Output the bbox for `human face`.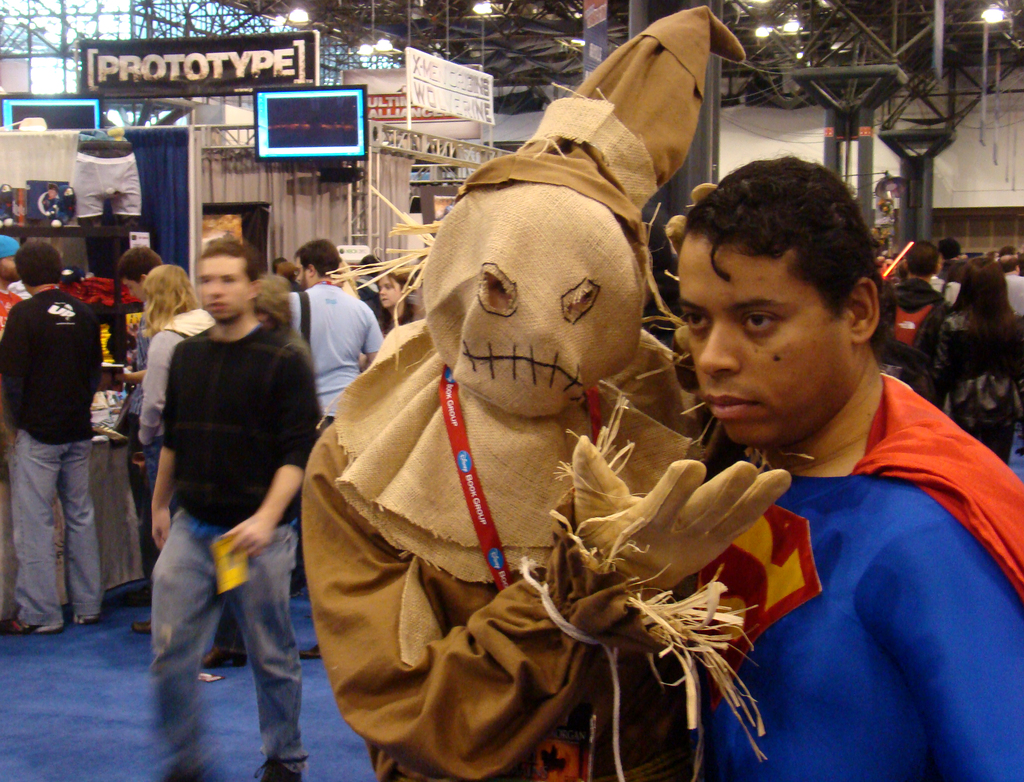
685,230,840,451.
